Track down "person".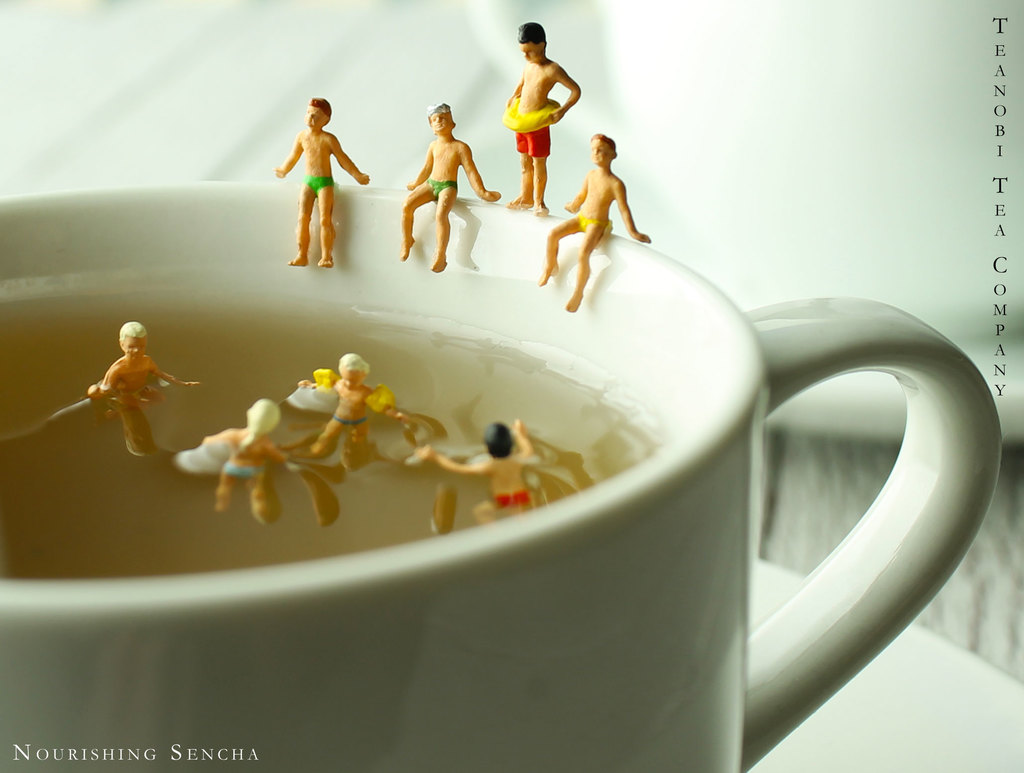
Tracked to BBox(507, 29, 583, 211).
